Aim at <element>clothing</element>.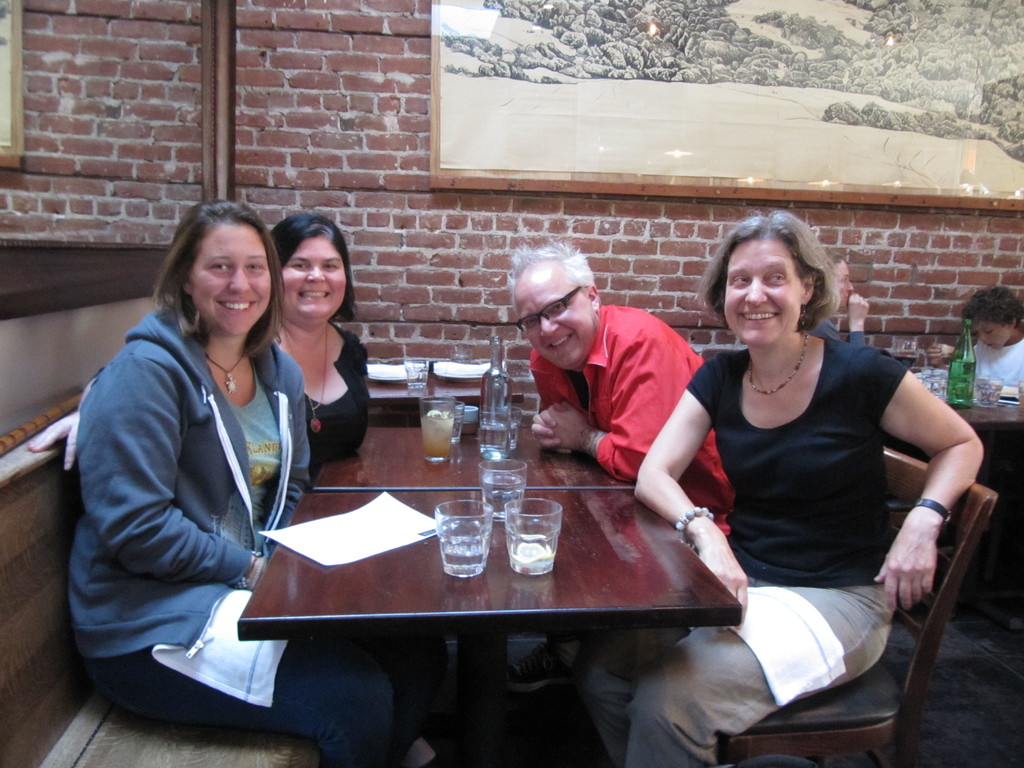
Aimed at bbox=(972, 337, 1023, 384).
